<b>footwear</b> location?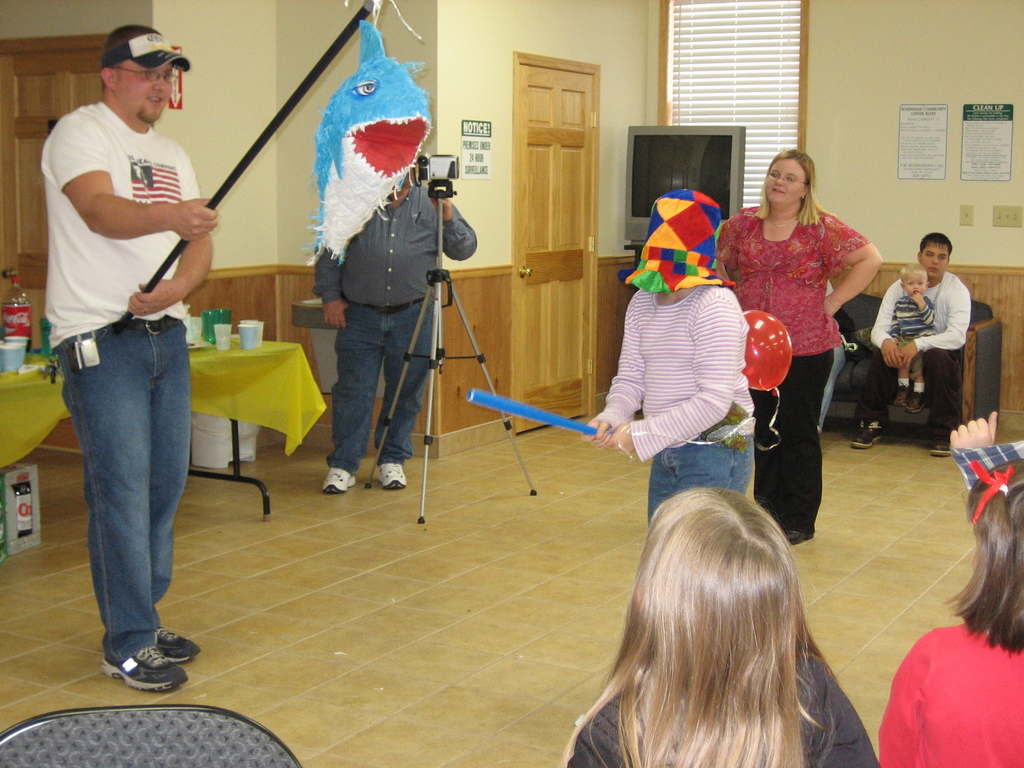
{"left": 374, "top": 461, "right": 407, "bottom": 493}
